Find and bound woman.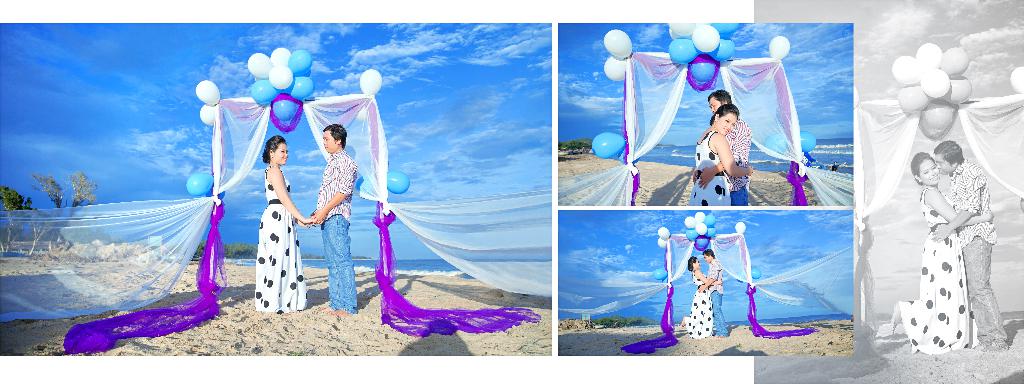
Bound: {"left": 680, "top": 256, "right": 721, "bottom": 337}.
